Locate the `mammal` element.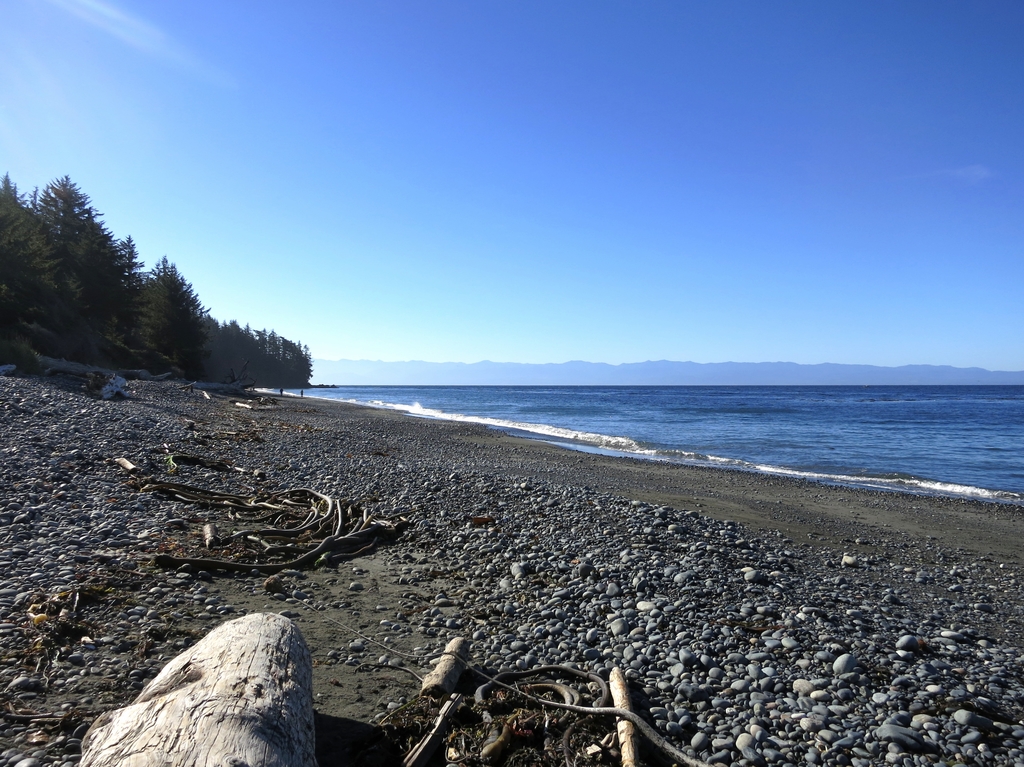
Element bbox: select_region(300, 390, 304, 396).
